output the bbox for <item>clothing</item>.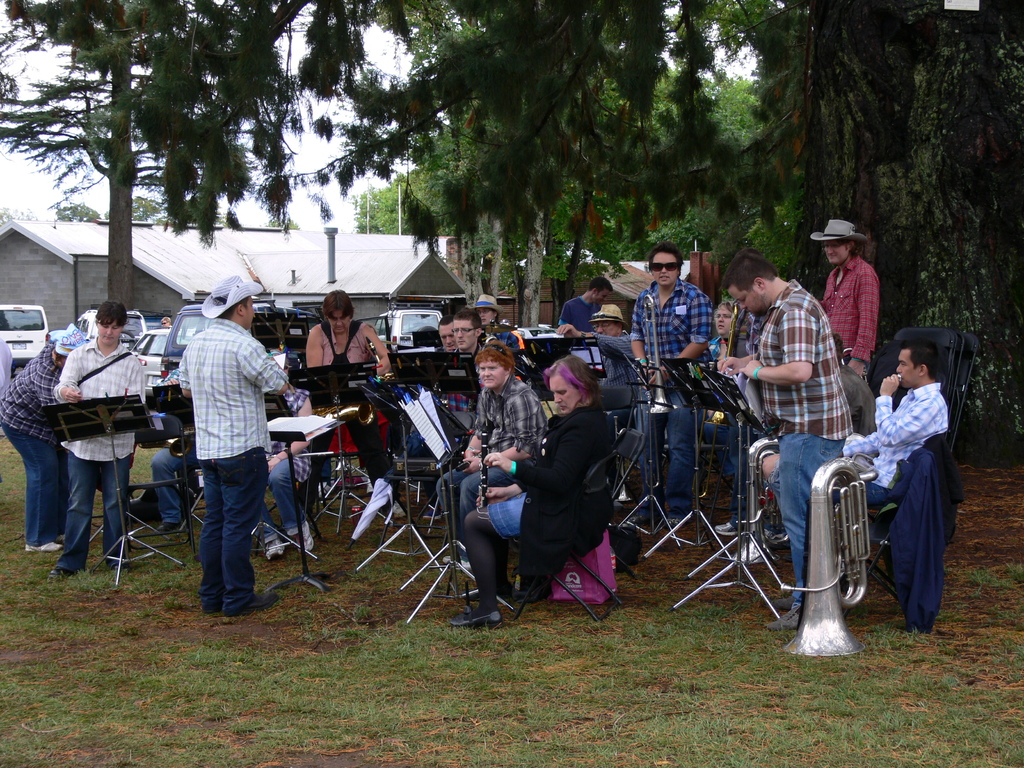
pyautogui.locateOnScreen(1, 348, 63, 548).
